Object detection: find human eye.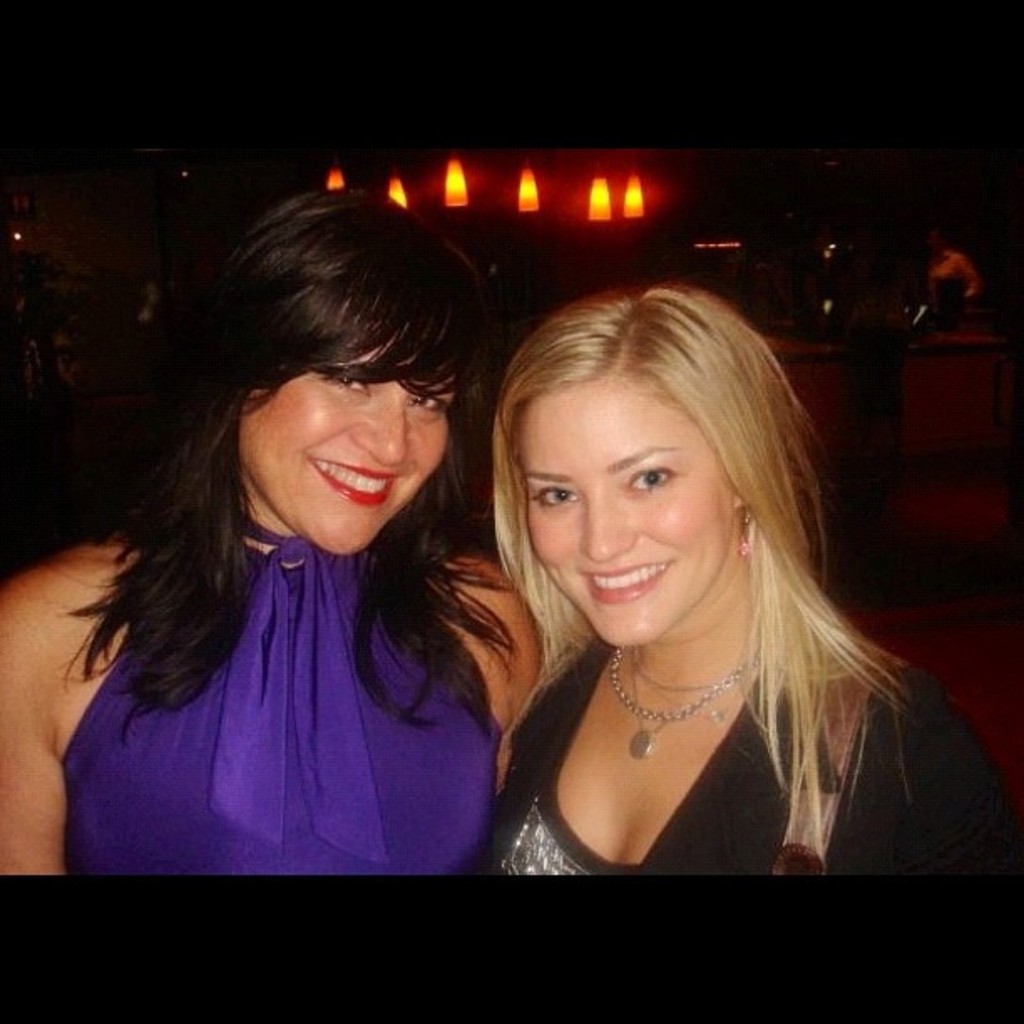
{"x1": 535, "y1": 479, "x2": 587, "y2": 514}.
